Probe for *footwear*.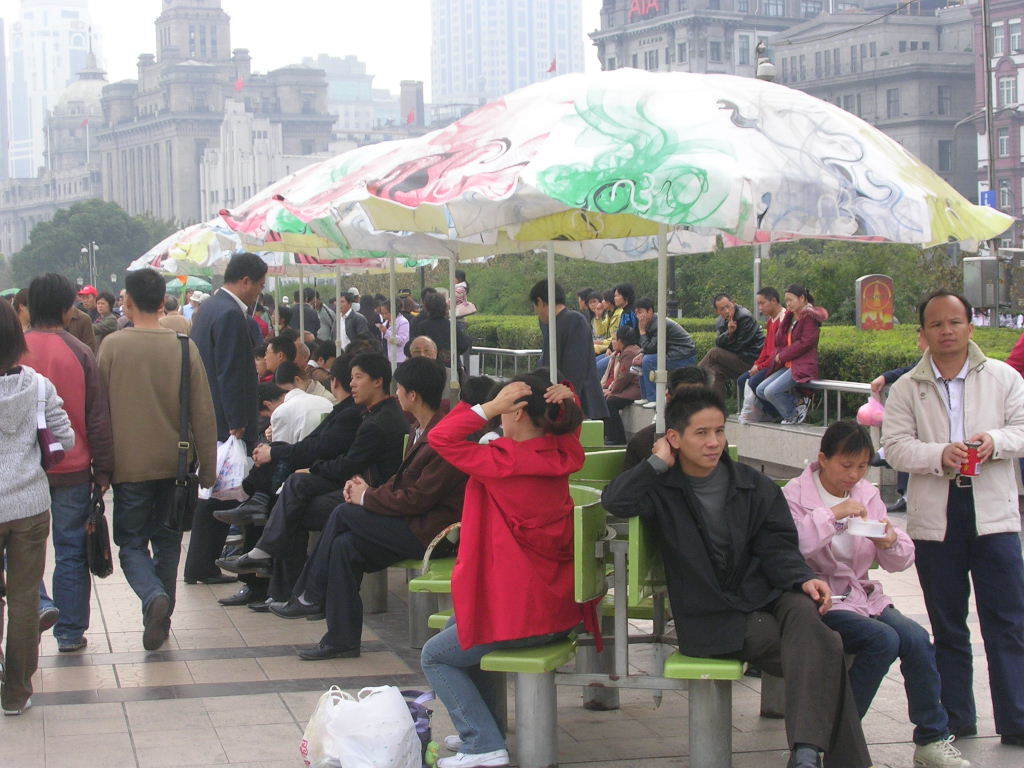
Probe result: 784,745,820,767.
